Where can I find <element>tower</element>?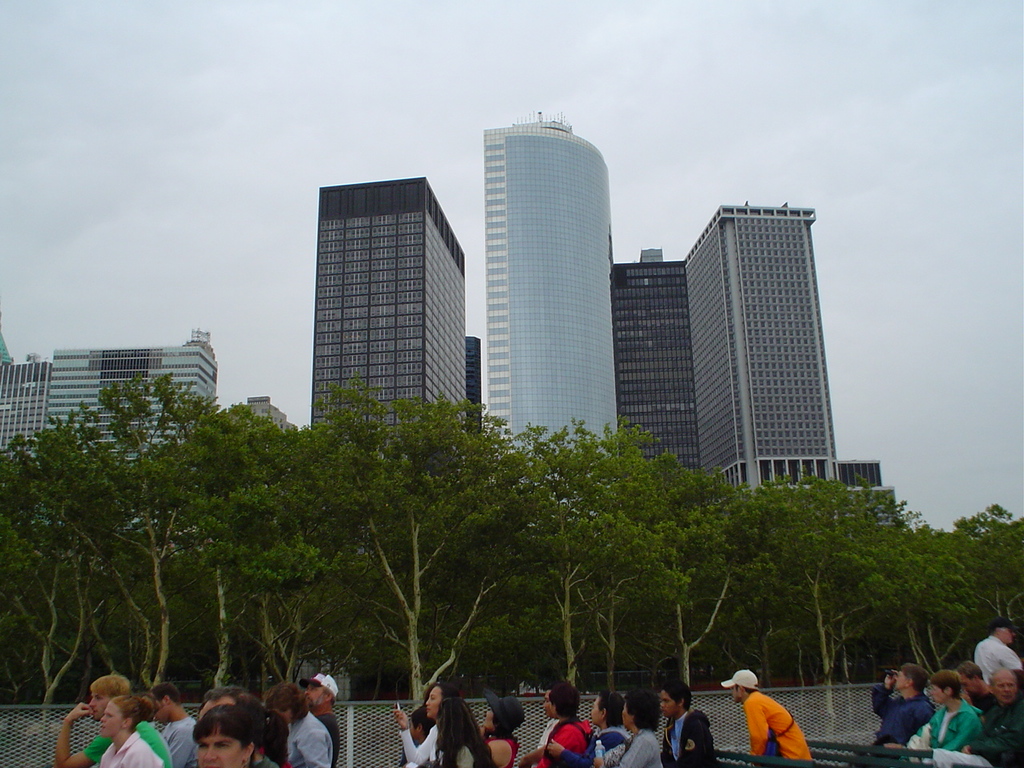
You can find it at (482, 107, 612, 526).
